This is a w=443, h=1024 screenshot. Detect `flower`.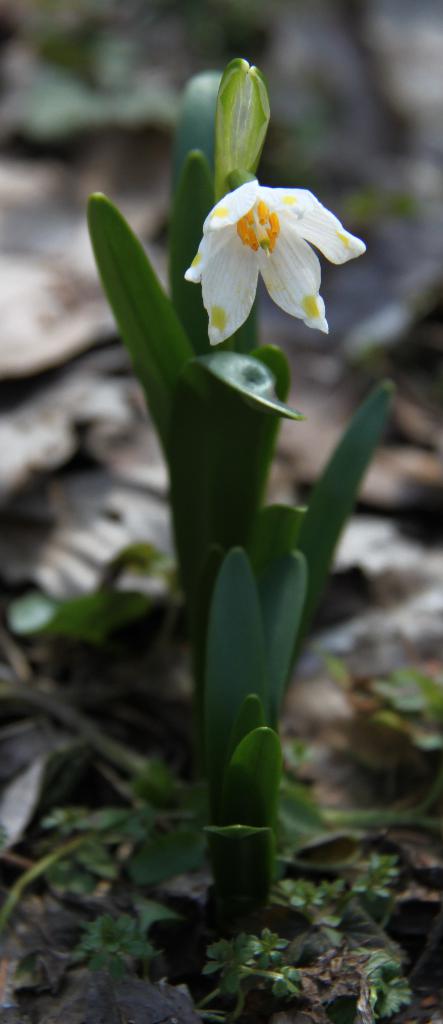
(176, 173, 369, 342).
